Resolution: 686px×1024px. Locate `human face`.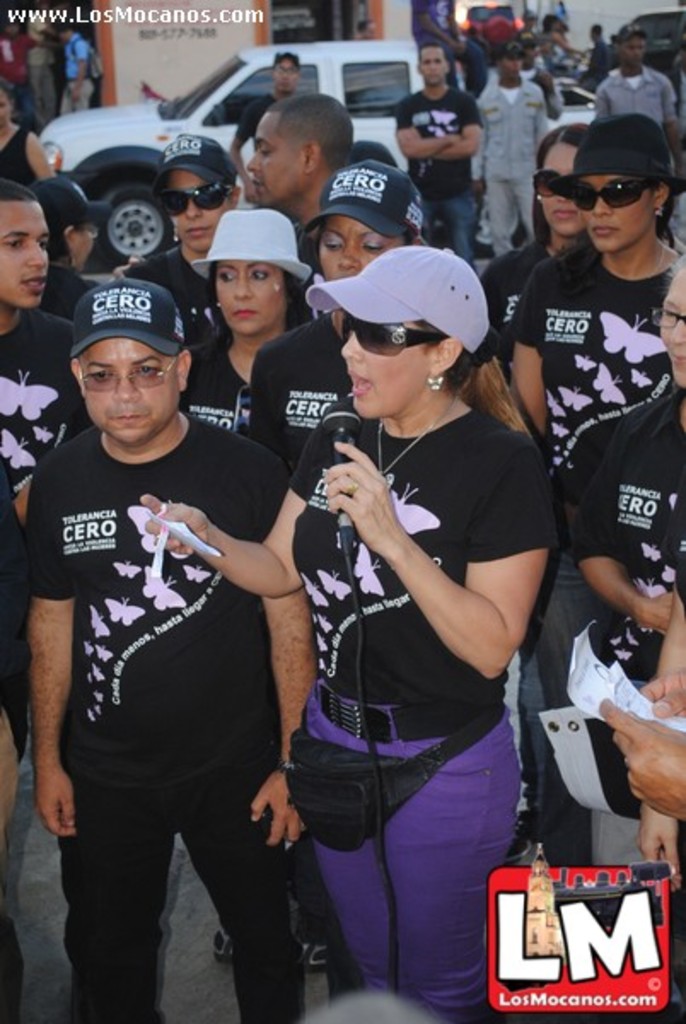
bbox=(660, 287, 684, 386).
